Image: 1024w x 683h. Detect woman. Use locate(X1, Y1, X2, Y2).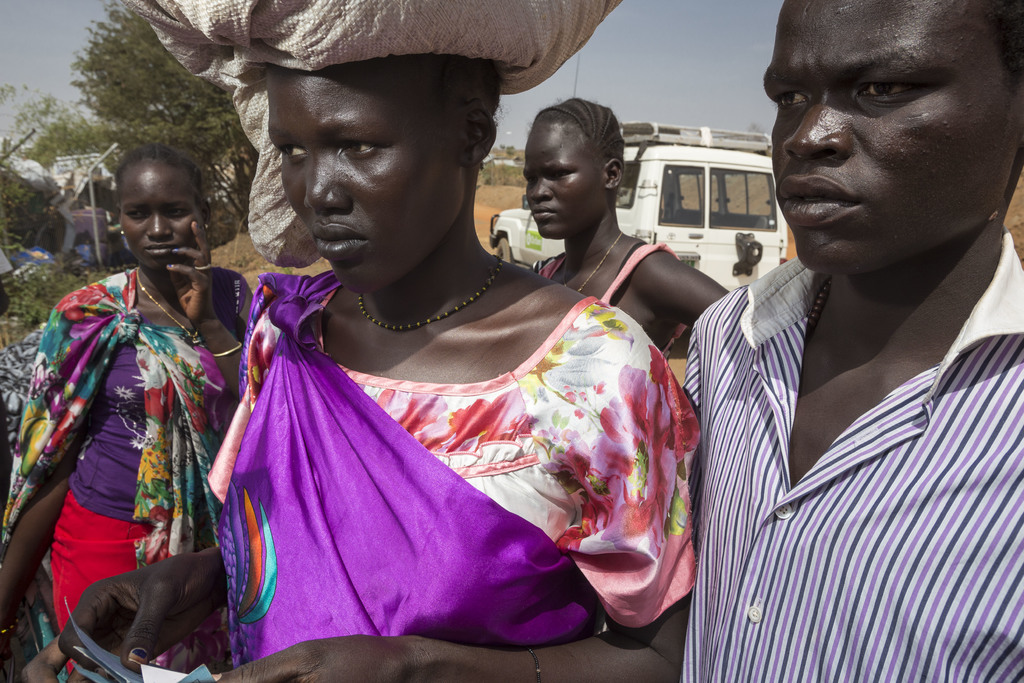
locate(25, 0, 705, 682).
